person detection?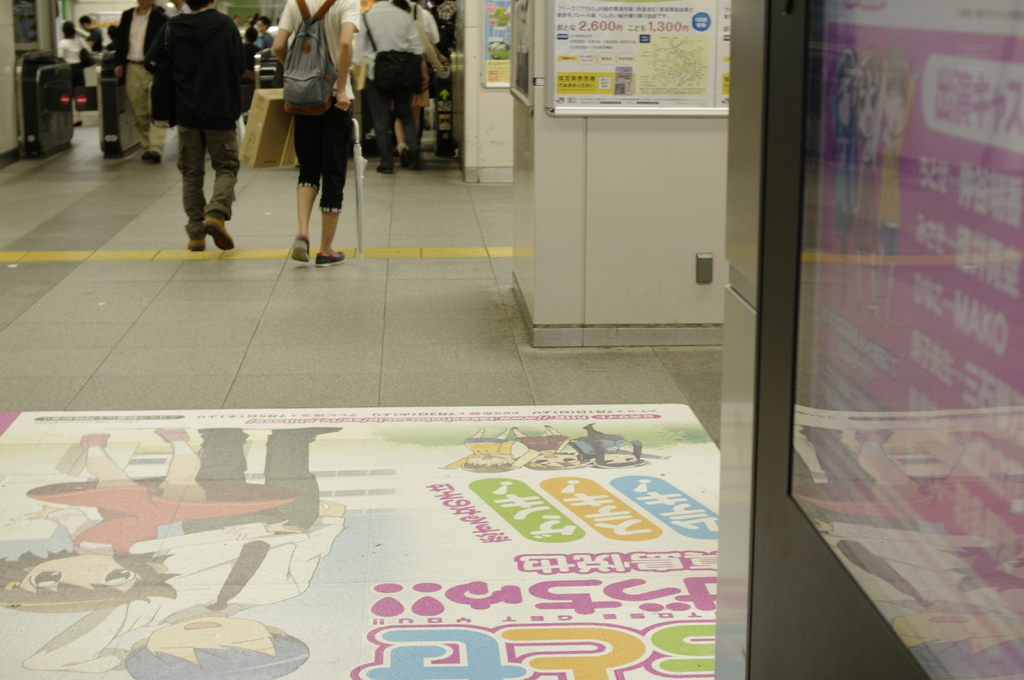
21/428/348/679
